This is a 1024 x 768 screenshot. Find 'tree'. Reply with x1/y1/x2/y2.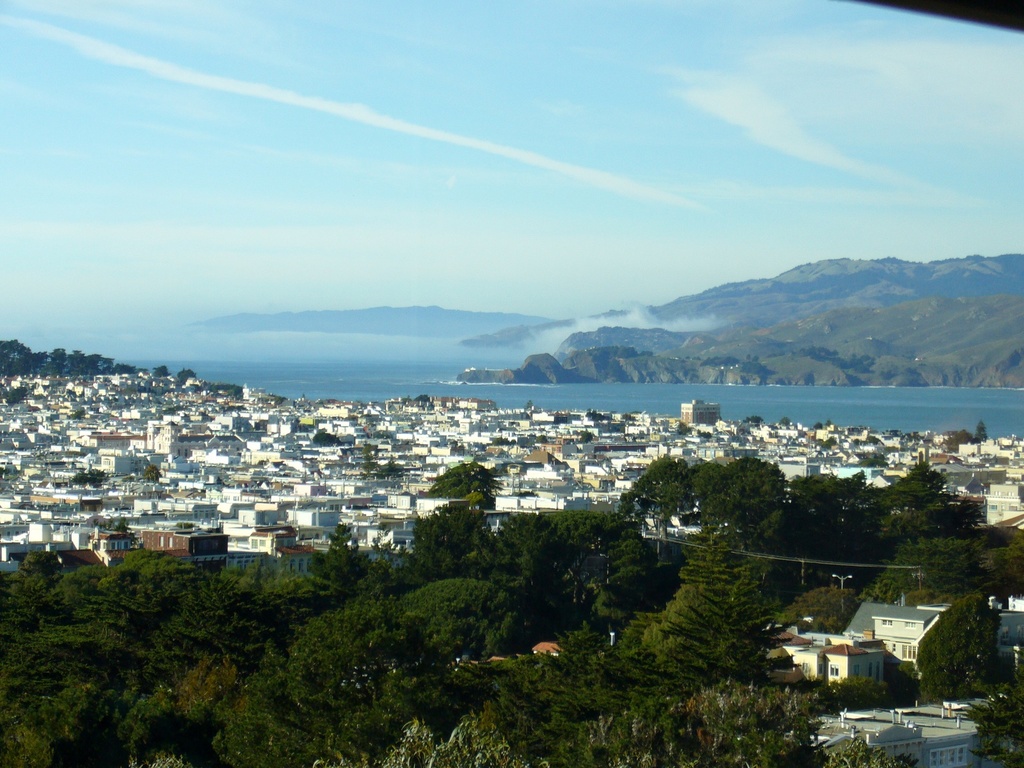
914/598/1008/705.
